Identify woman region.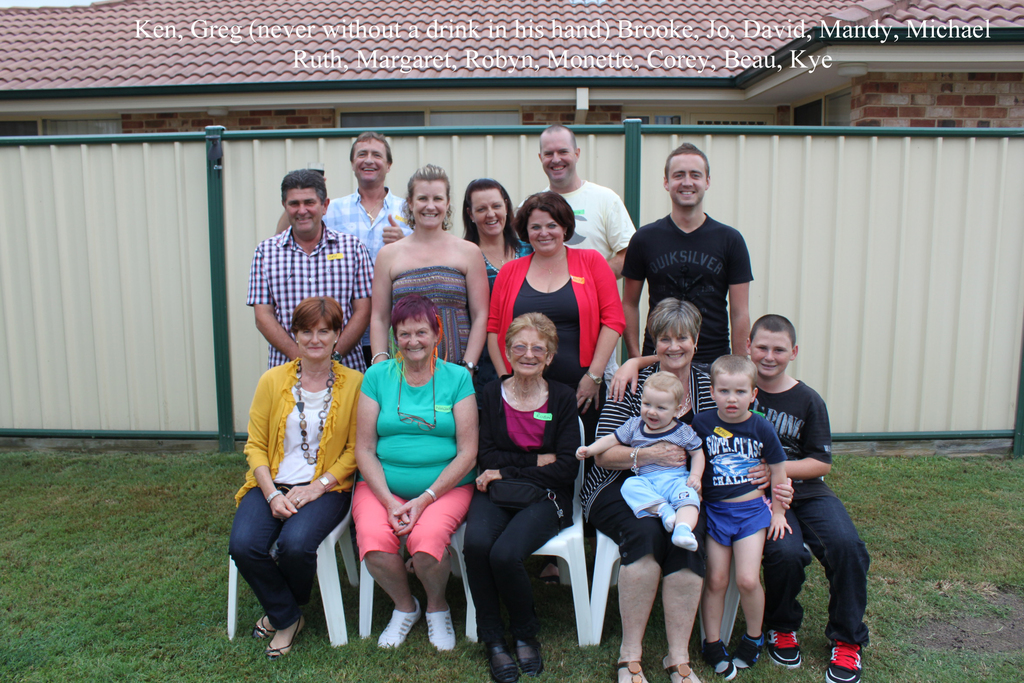
Region: bbox=(579, 295, 792, 682).
